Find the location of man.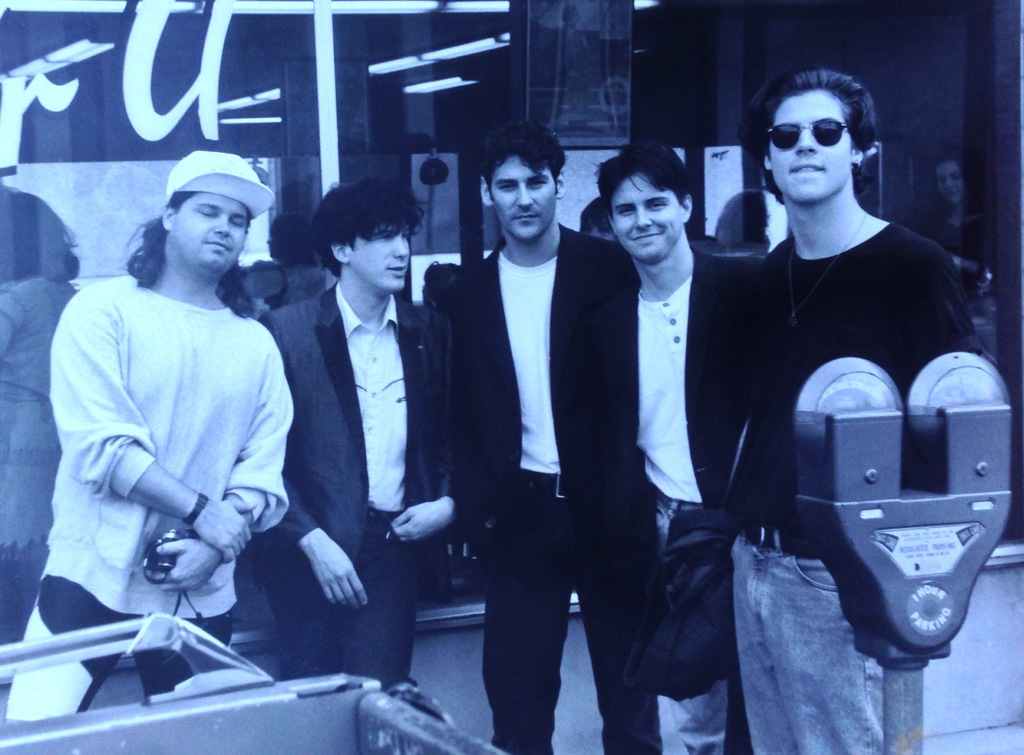
Location: x1=232, y1=165, x2=430, y2=687.
